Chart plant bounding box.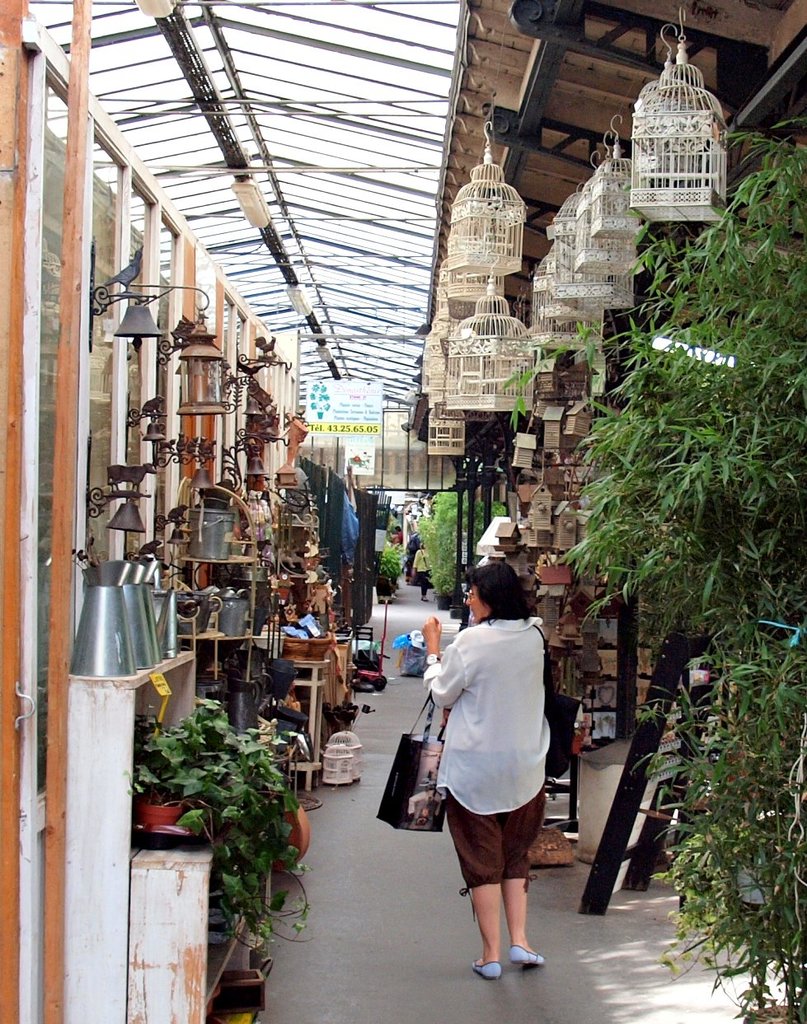
Charted: select_region(500, 119, 806, 1023).
